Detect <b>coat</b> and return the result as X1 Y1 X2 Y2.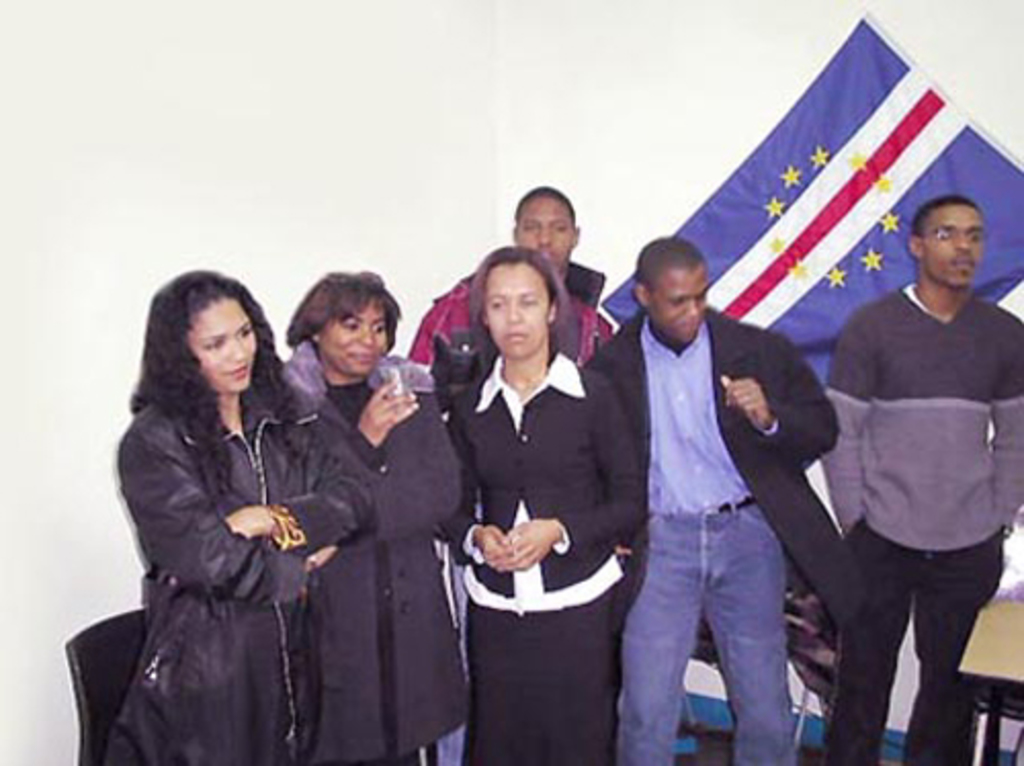
565 317 881 657.
